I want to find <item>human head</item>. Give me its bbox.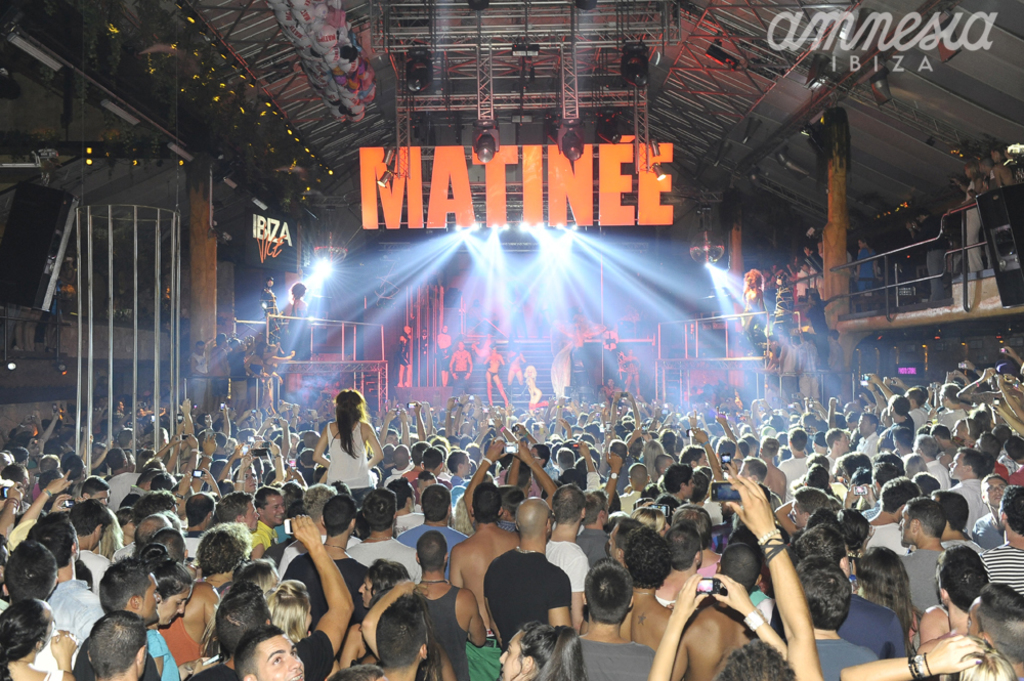
(left=185, top=493, right=218, bottom=525).
